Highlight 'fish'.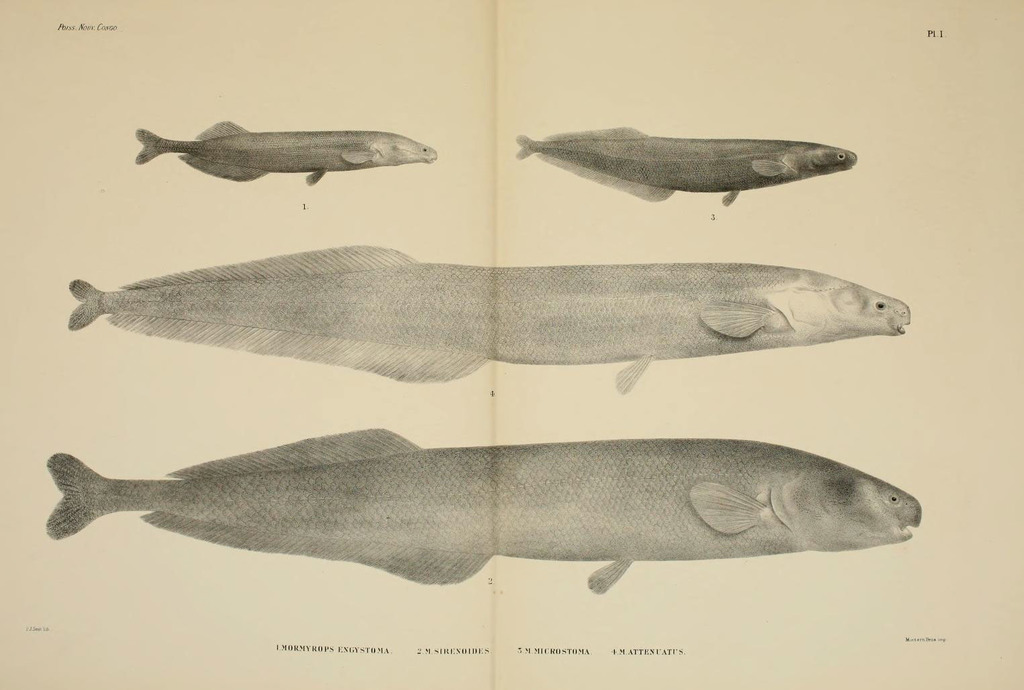
Highlighted region: locate(66, 245, 909, 397).
